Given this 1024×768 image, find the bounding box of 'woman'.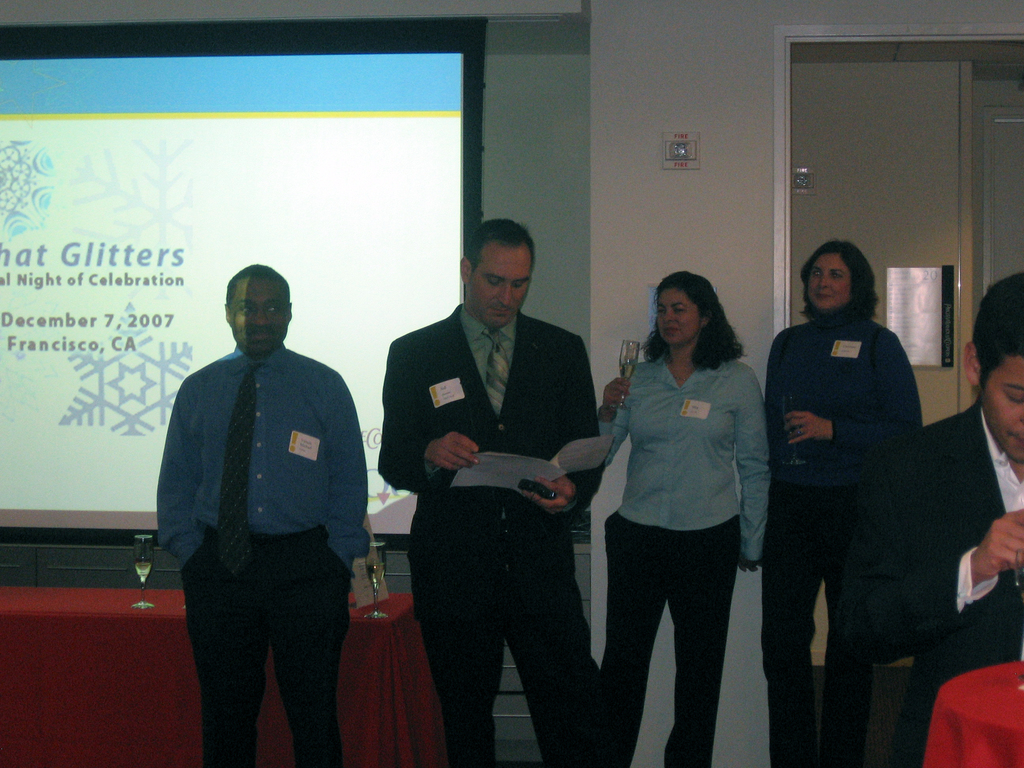
<region>762, 236, 922, 767</region>.
